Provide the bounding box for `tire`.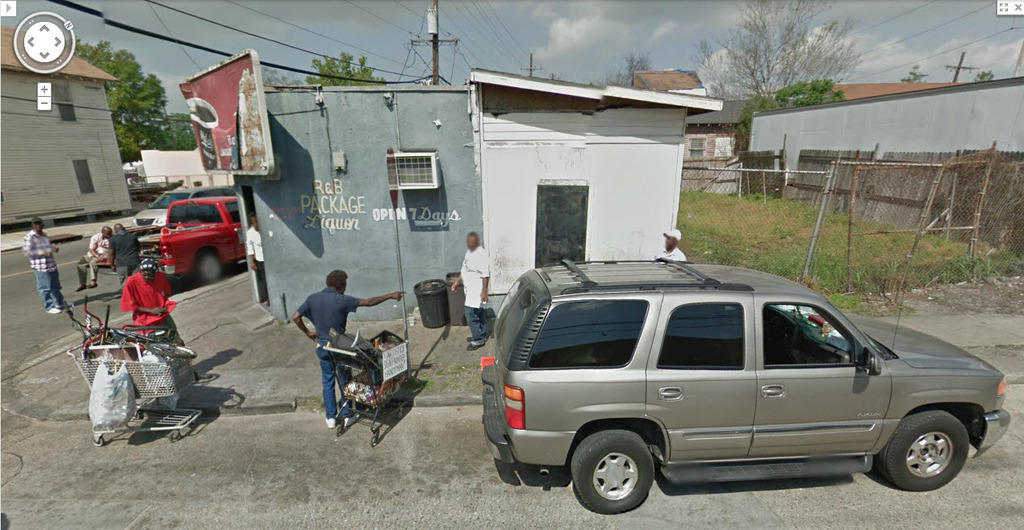
BBox(882, 407, 976, 495).
